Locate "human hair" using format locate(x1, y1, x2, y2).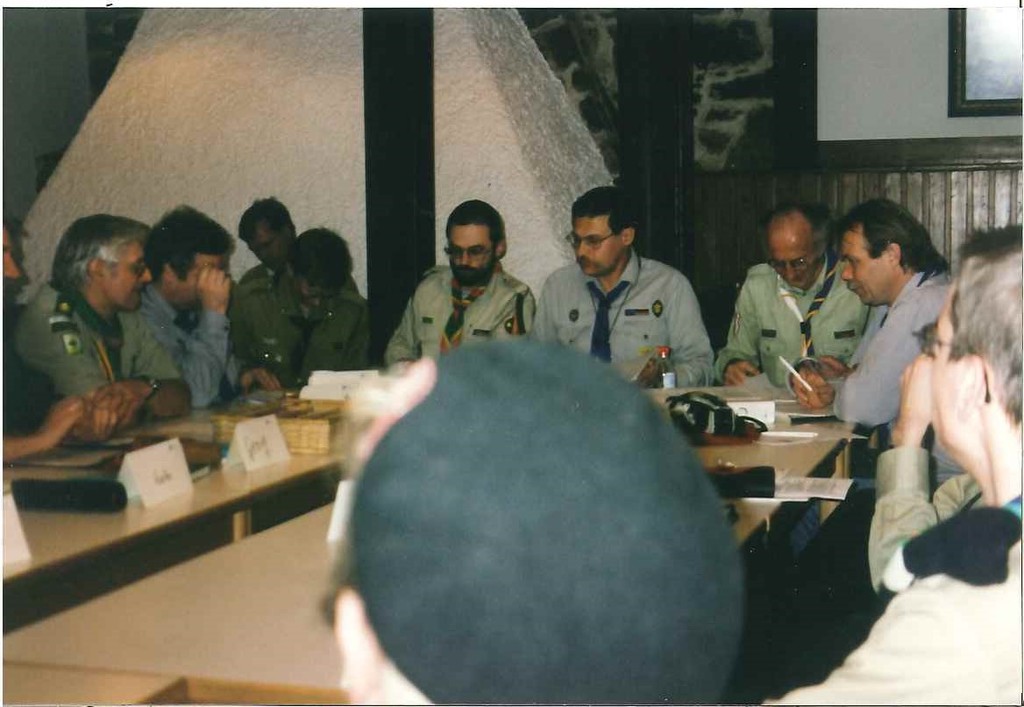
locate(444, 201, 504, 244).
